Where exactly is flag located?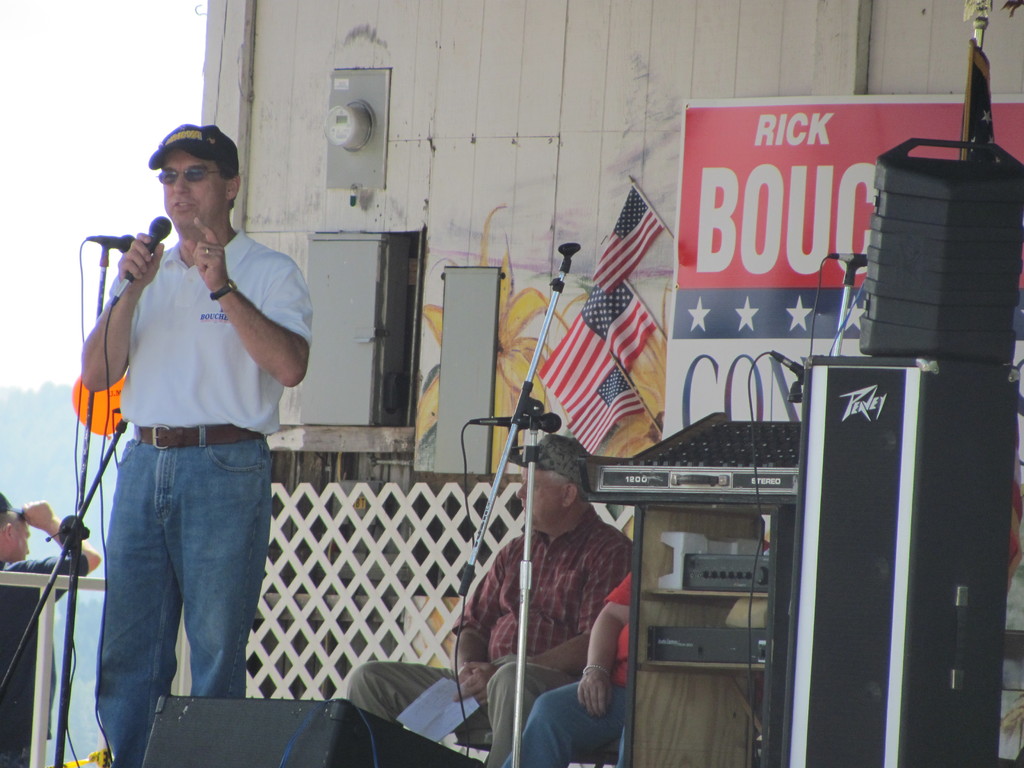
Its bounding box is 584:180:679:287.
